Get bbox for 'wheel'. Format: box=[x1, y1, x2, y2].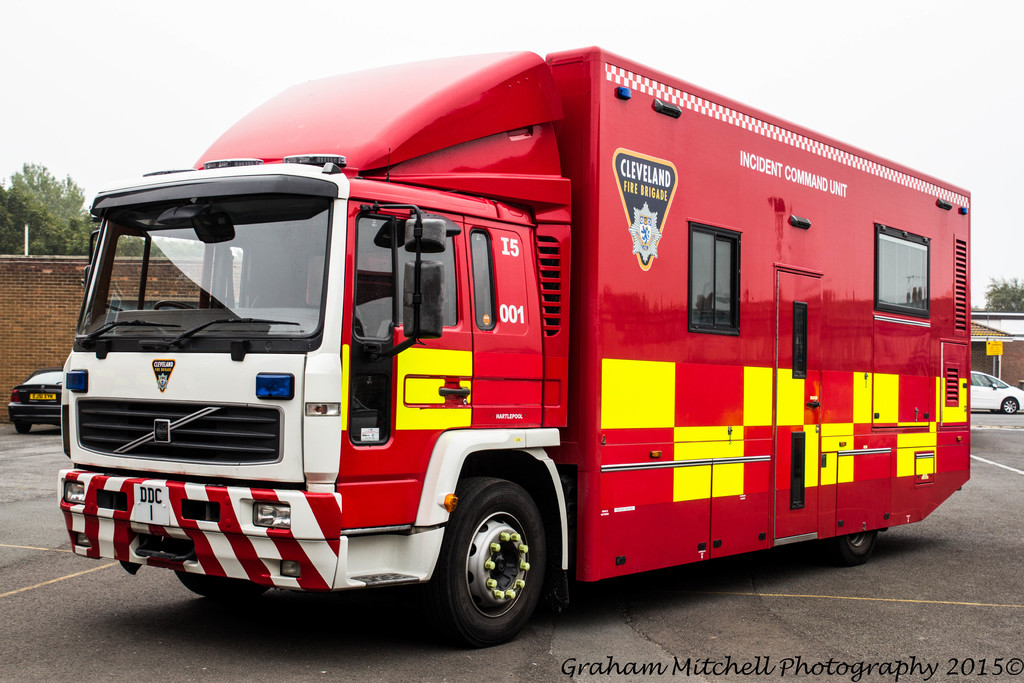
box=[441, 488, 550, 640].
